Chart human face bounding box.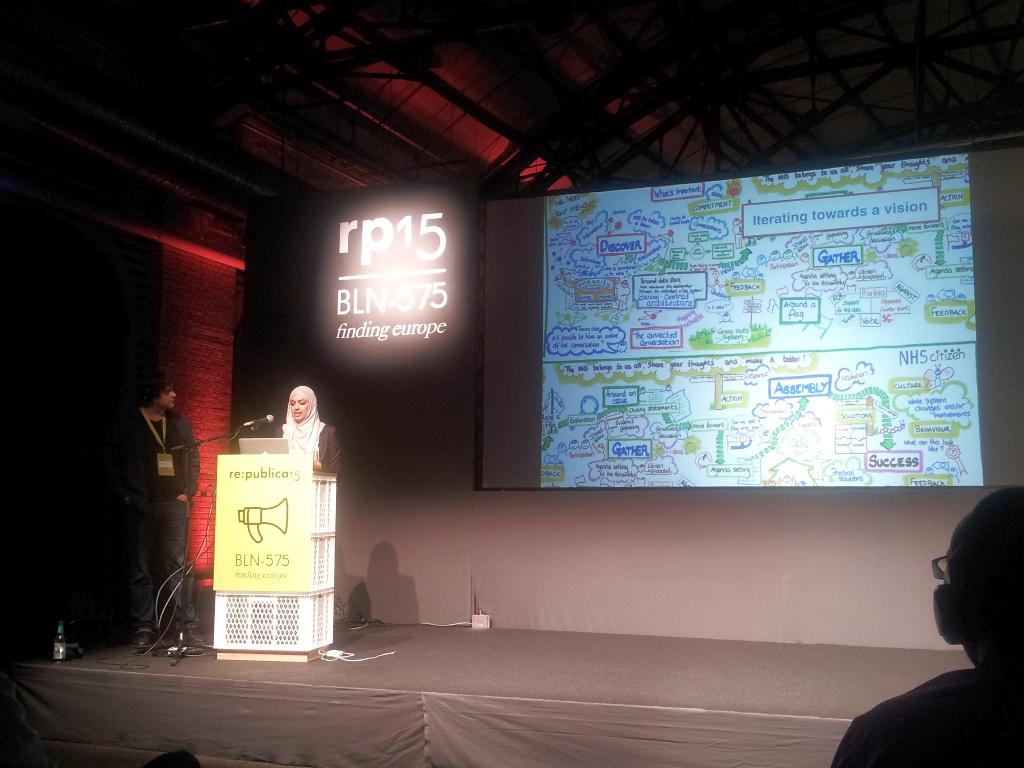
Charted: (155, 387, 176, 406).
